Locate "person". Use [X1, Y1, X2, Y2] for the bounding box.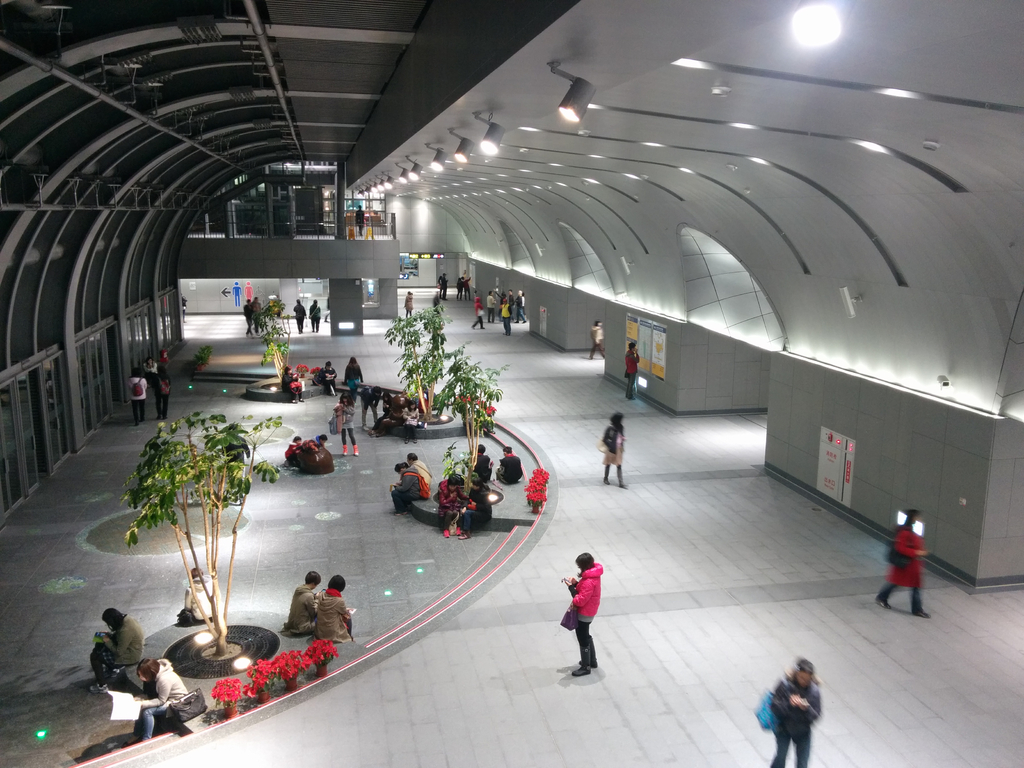
[291, 296, 310, 332].
